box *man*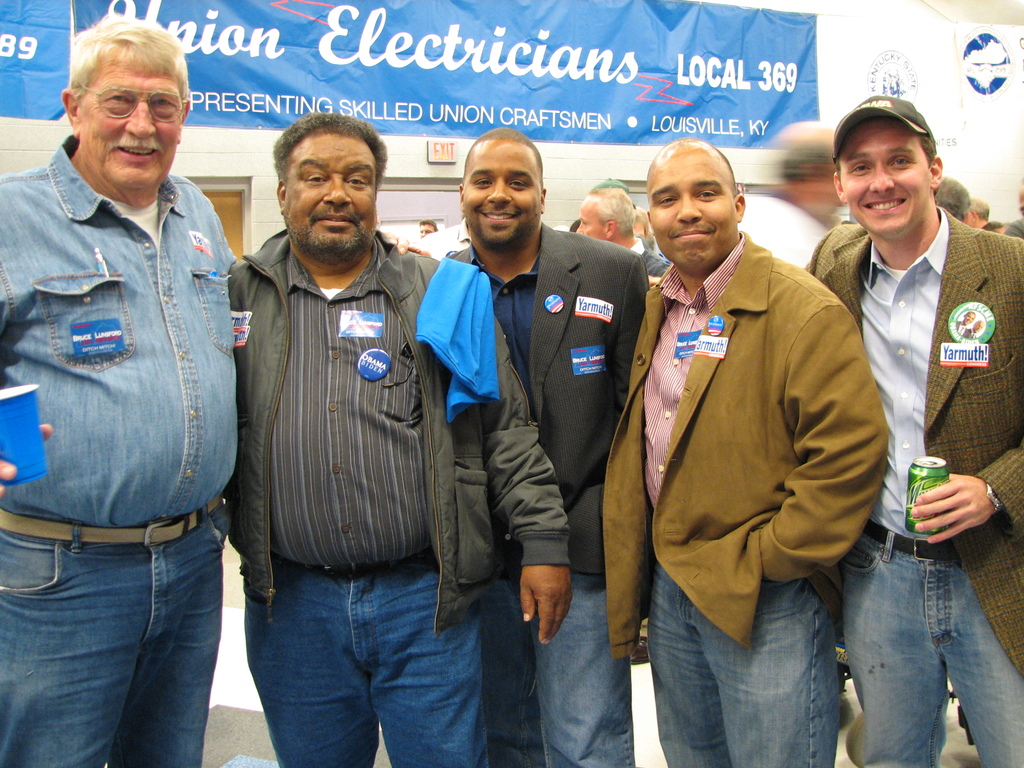
601,141,888,766
